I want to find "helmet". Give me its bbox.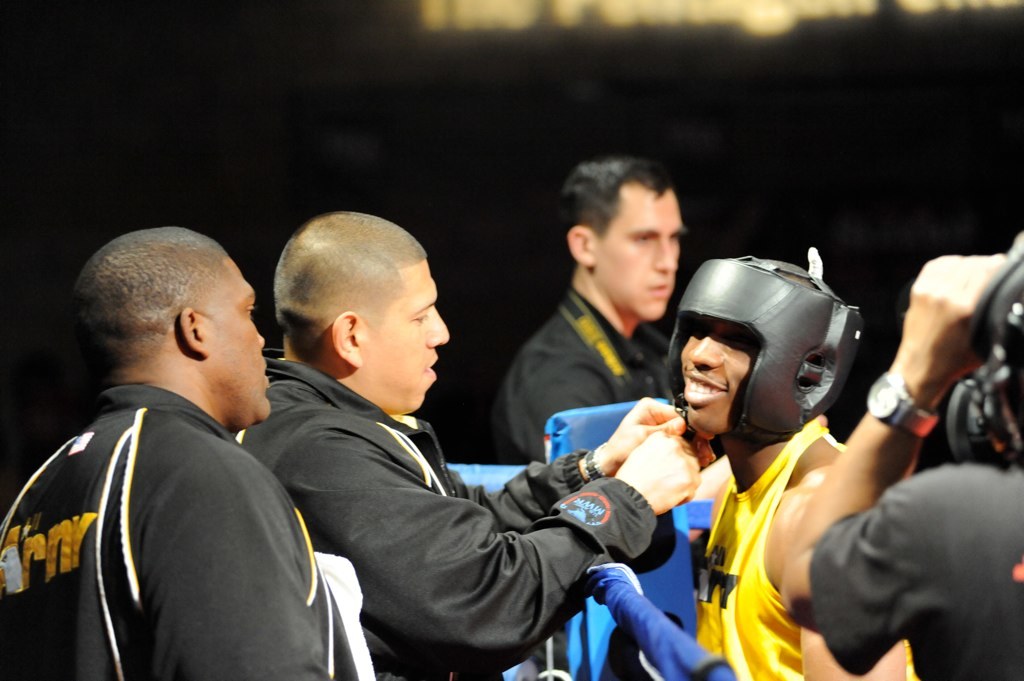
box(673, 252, 874, 465).
